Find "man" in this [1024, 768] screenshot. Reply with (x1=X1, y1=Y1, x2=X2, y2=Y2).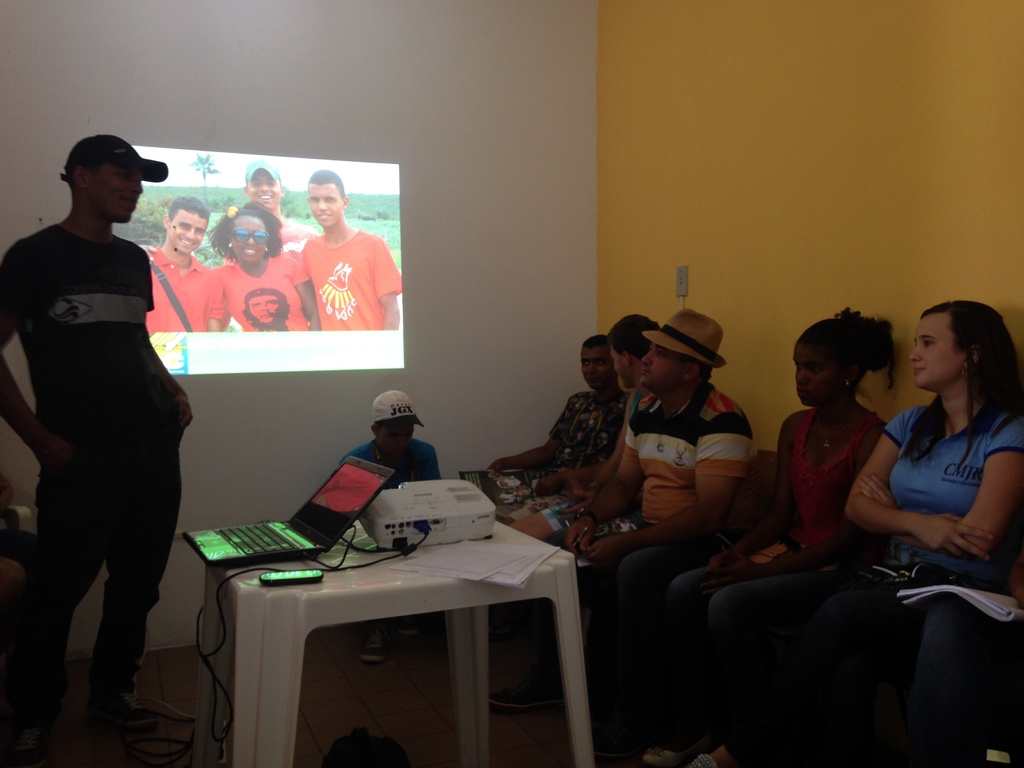
(x1=133, y1=195, x2=227, y2=336).
